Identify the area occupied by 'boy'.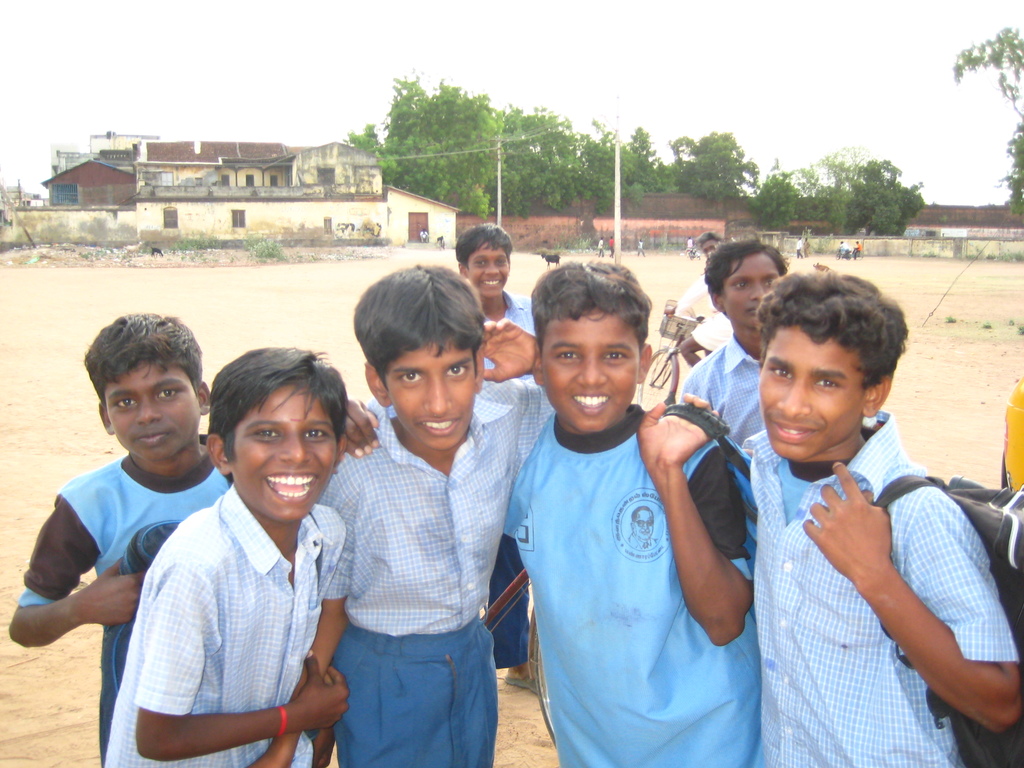
Area: select_region(3, 312, 228, 764).
